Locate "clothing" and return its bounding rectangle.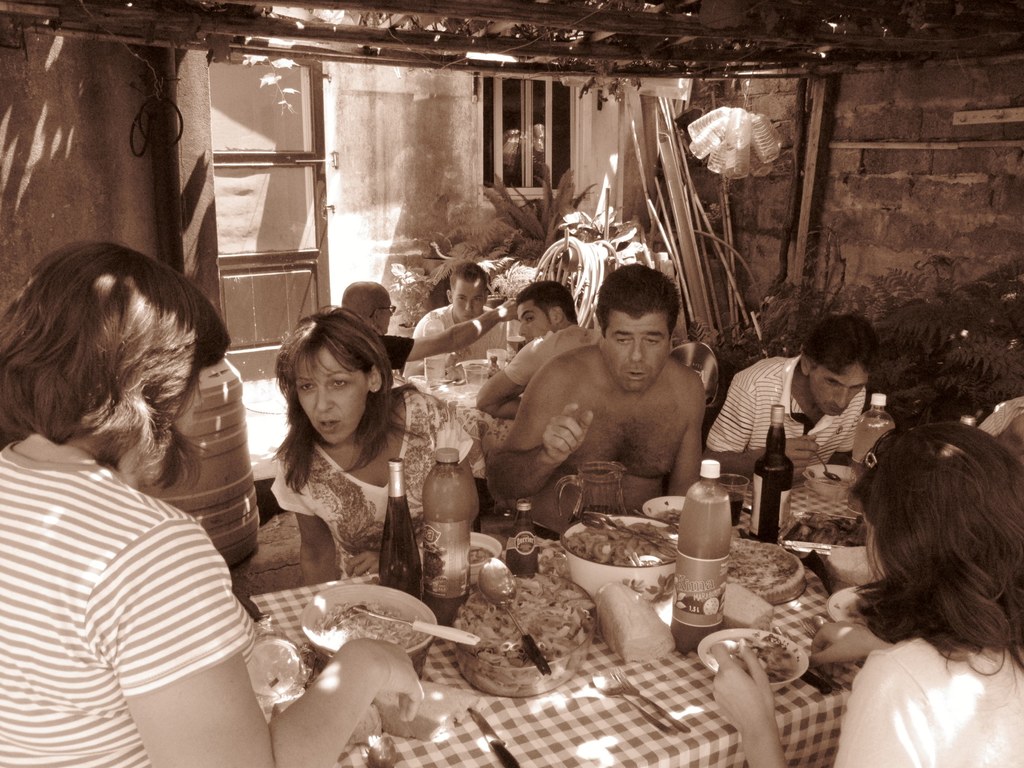
705 348 867 488.
